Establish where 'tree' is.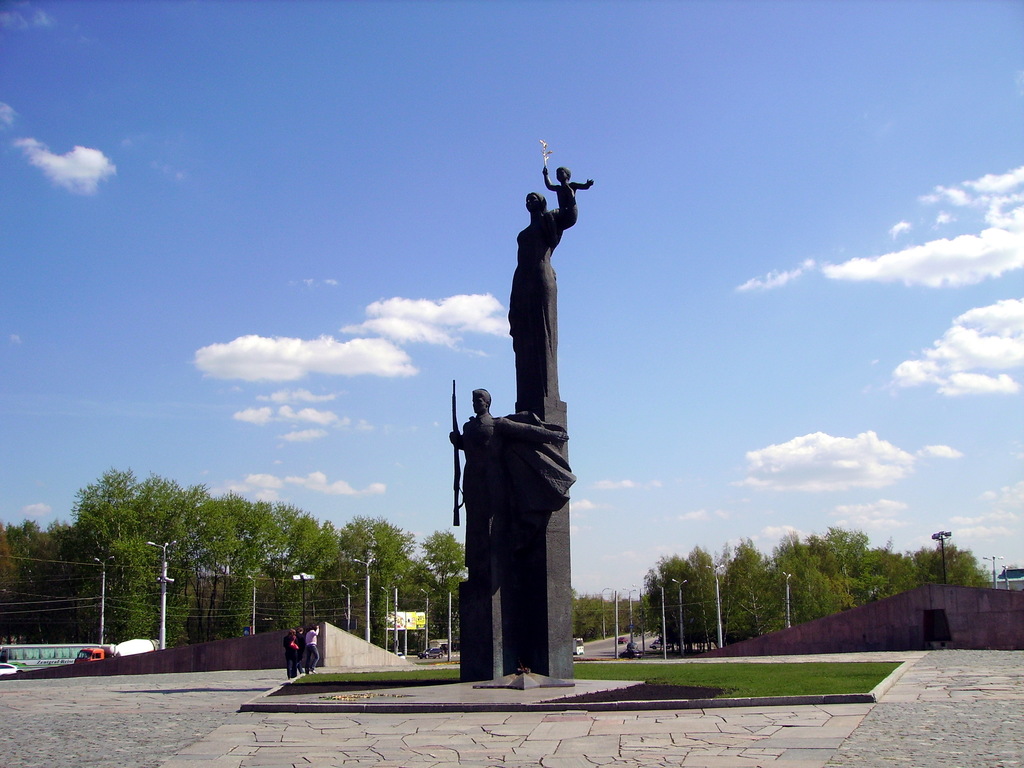
Established at box=[600, 586, 627, 622].
